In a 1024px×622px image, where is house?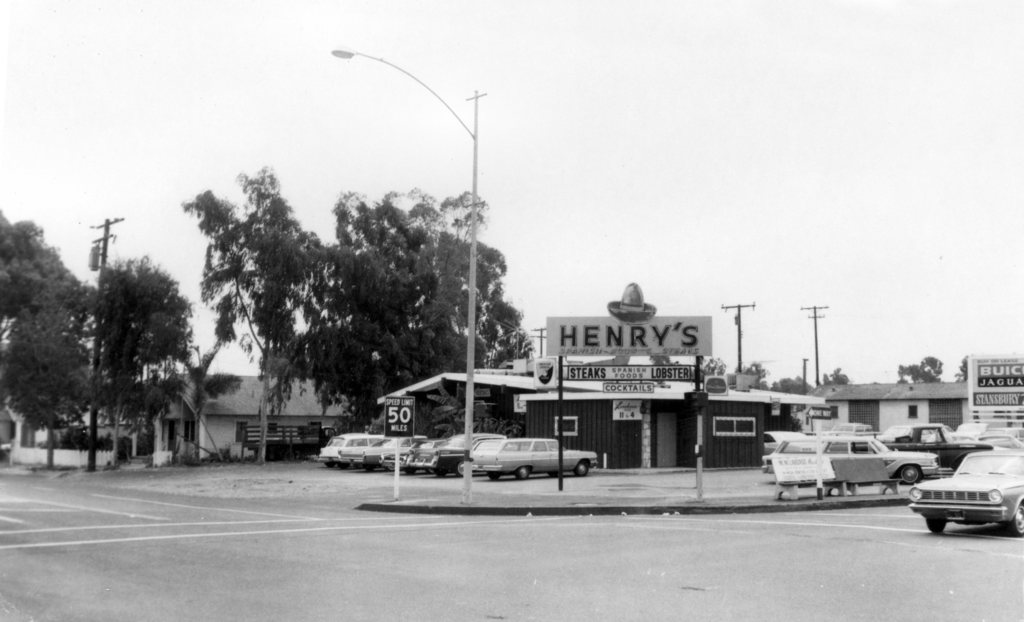
{"left": 827, "top": 378, "right": 971, "bottom": 442}.
